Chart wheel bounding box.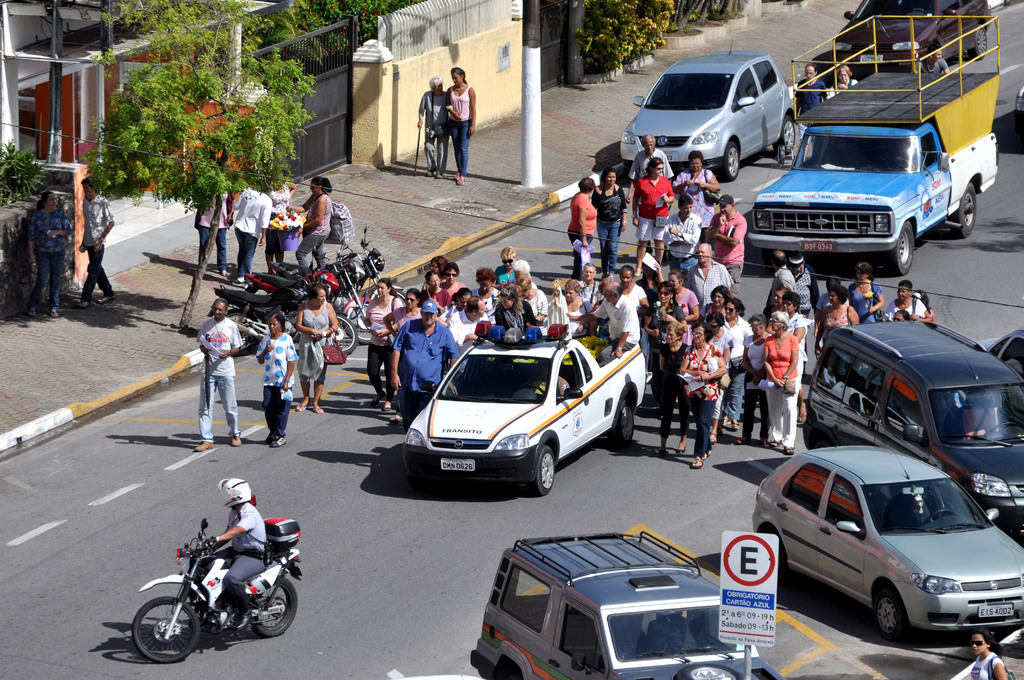
Charted: l=346, t=303, r=372, b=346.
